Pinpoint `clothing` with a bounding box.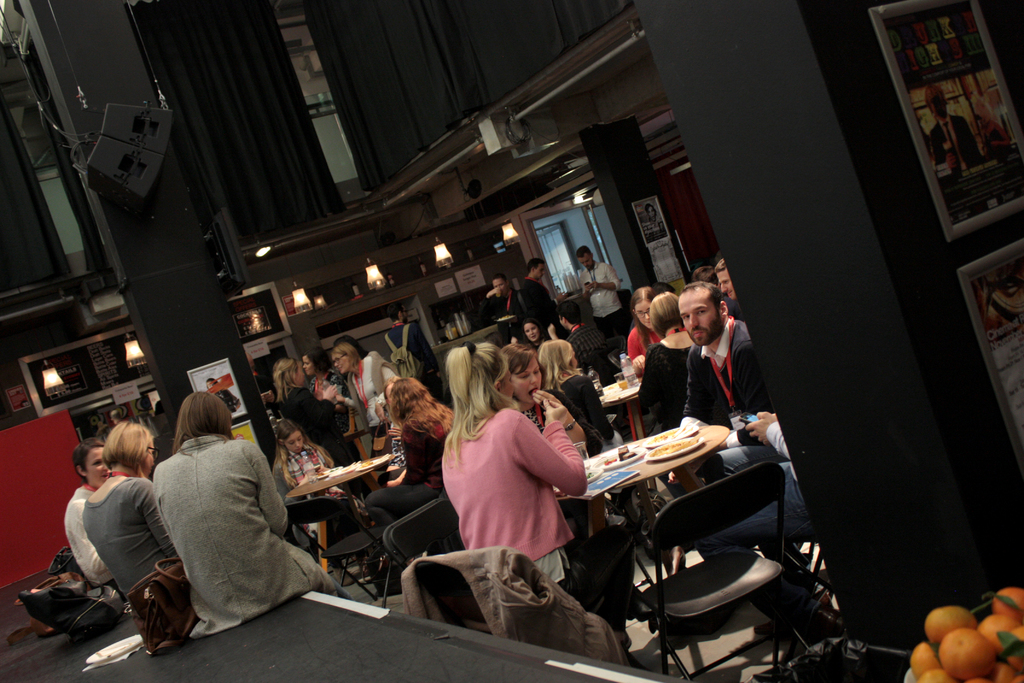
pyautogui.locateOnScreen(344, 346, 405, 468).
